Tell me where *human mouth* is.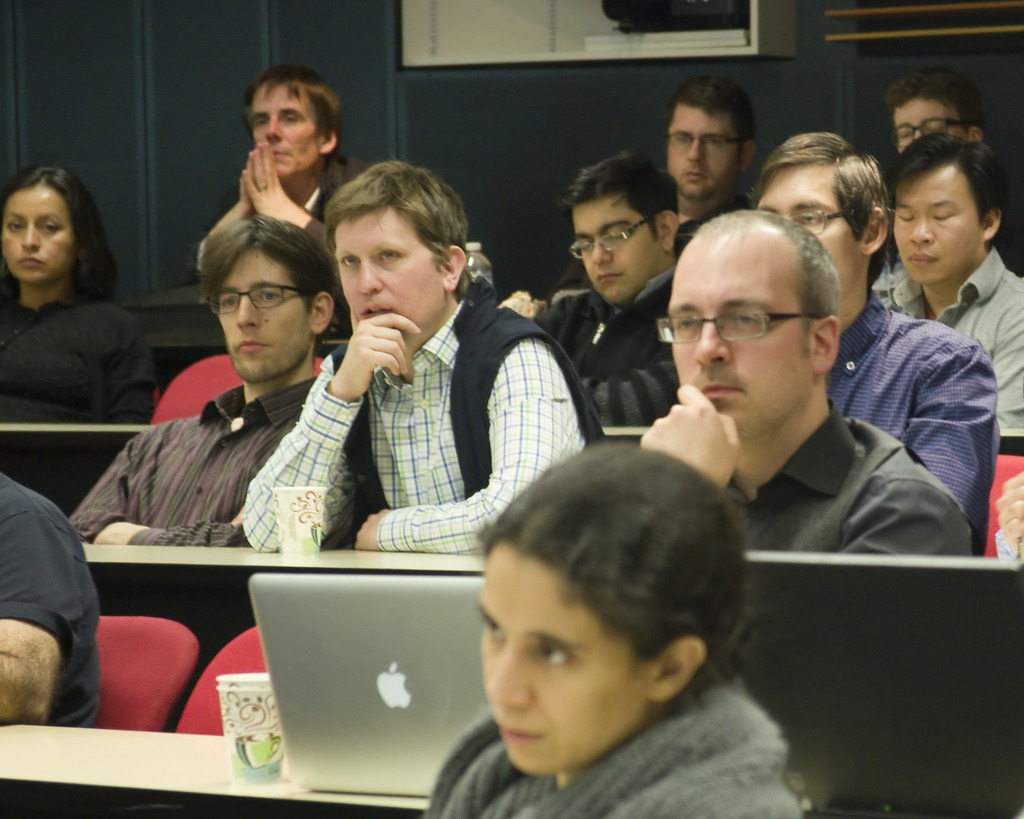
*human mouth* is at [678, 166, 710, 189].
